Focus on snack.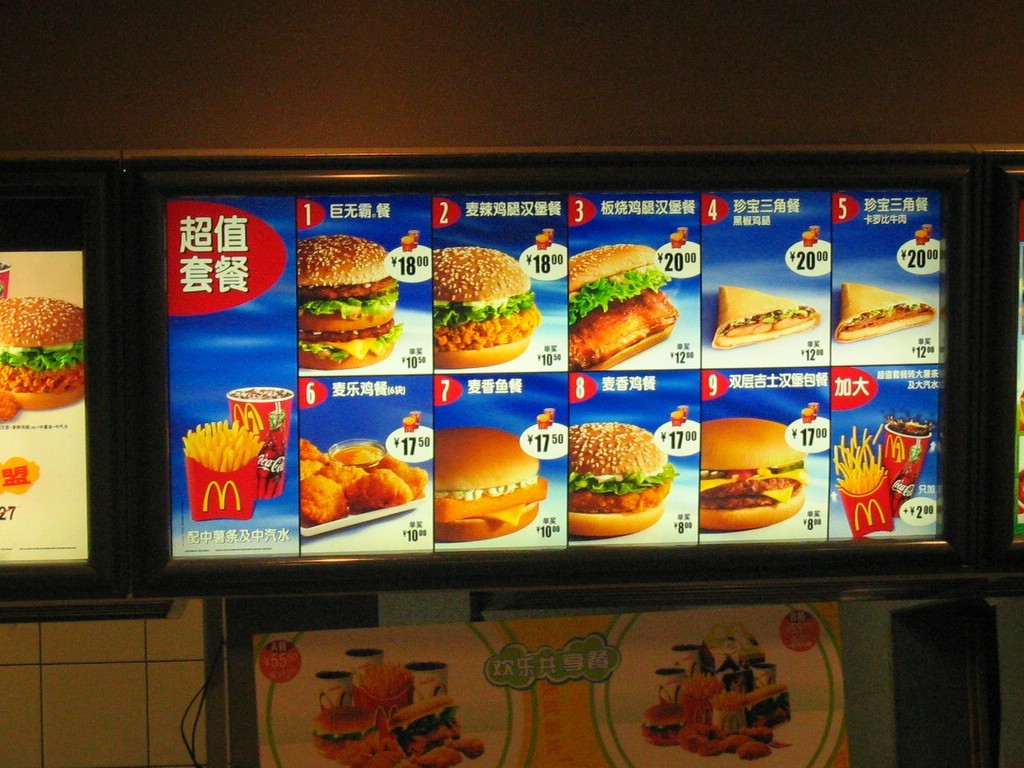
Focused at select_region(434, 427, 547, 542).
